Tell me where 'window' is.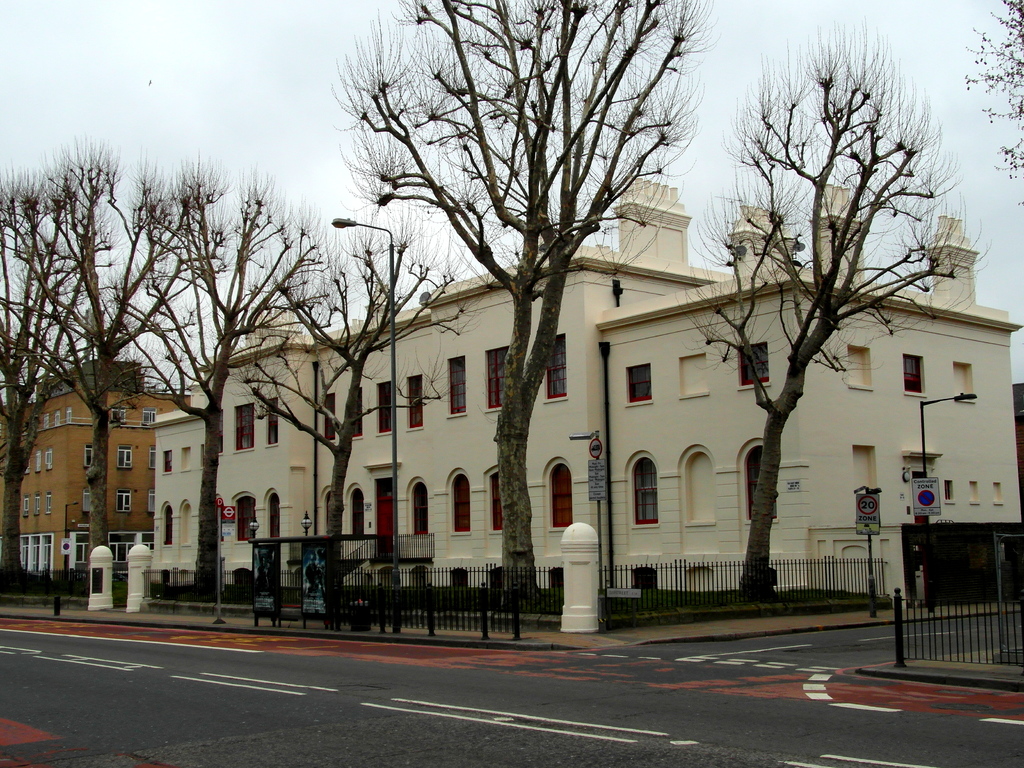
'window' is at {"left": 52, "top": 408, "right": 61, "bottom": 424}.
